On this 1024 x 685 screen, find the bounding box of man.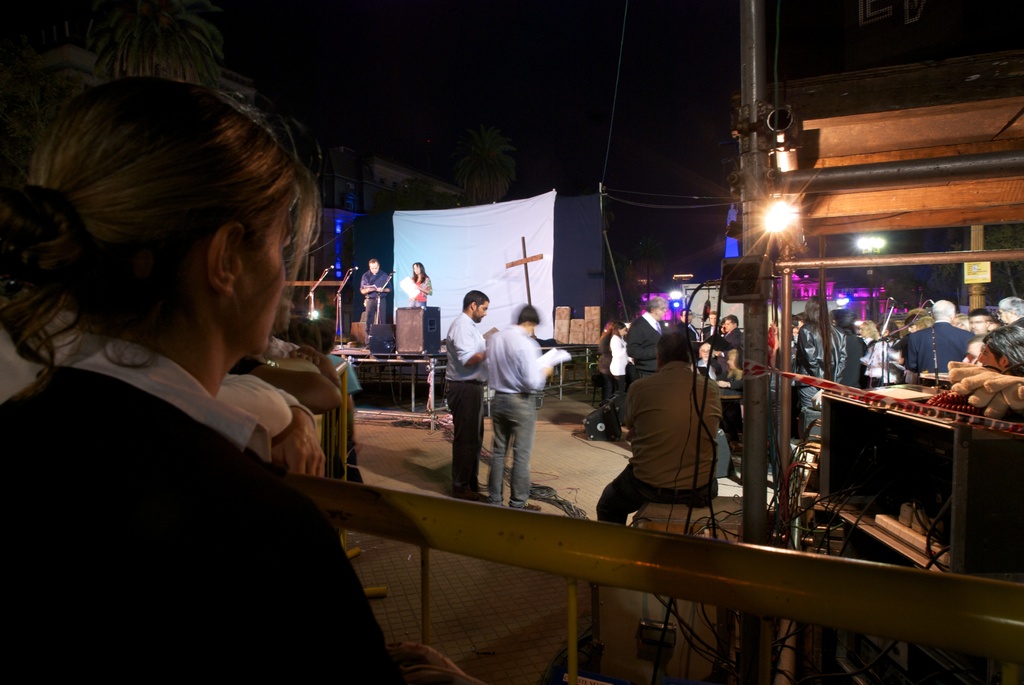
Bounding box: rect(433, 281, 500, 498).
